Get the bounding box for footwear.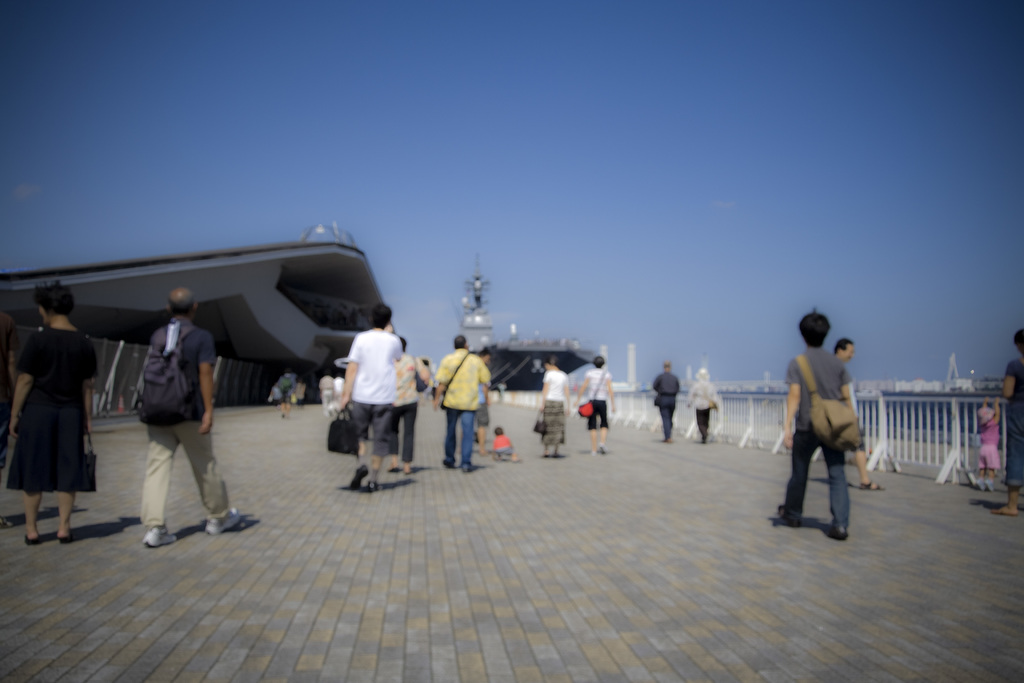
x1=147 y1=527 x2=173 y2=546.
